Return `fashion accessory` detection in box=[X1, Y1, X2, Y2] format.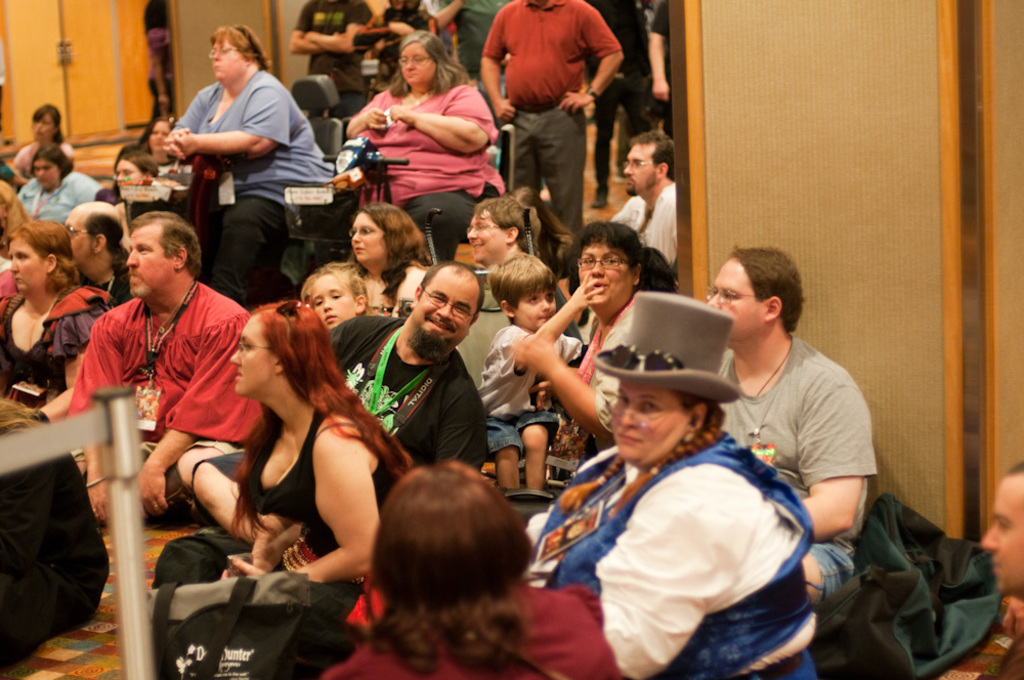
box=[648, 469, 656, 477].
